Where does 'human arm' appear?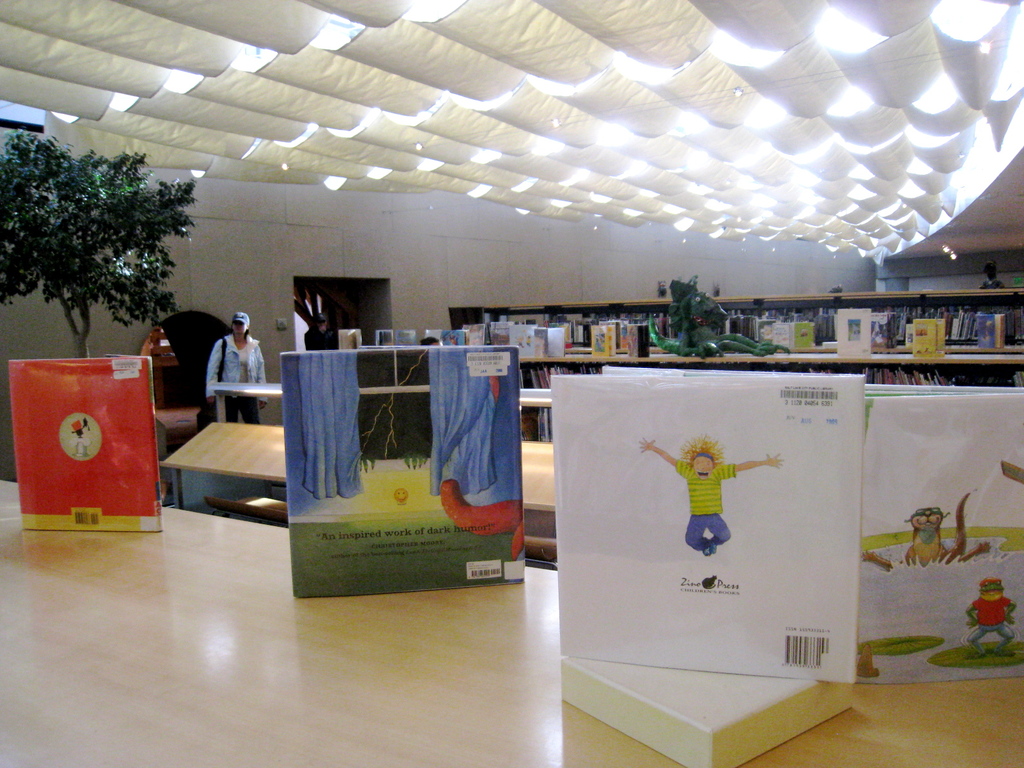
Appears at box=[733, 447, 784, 475].
